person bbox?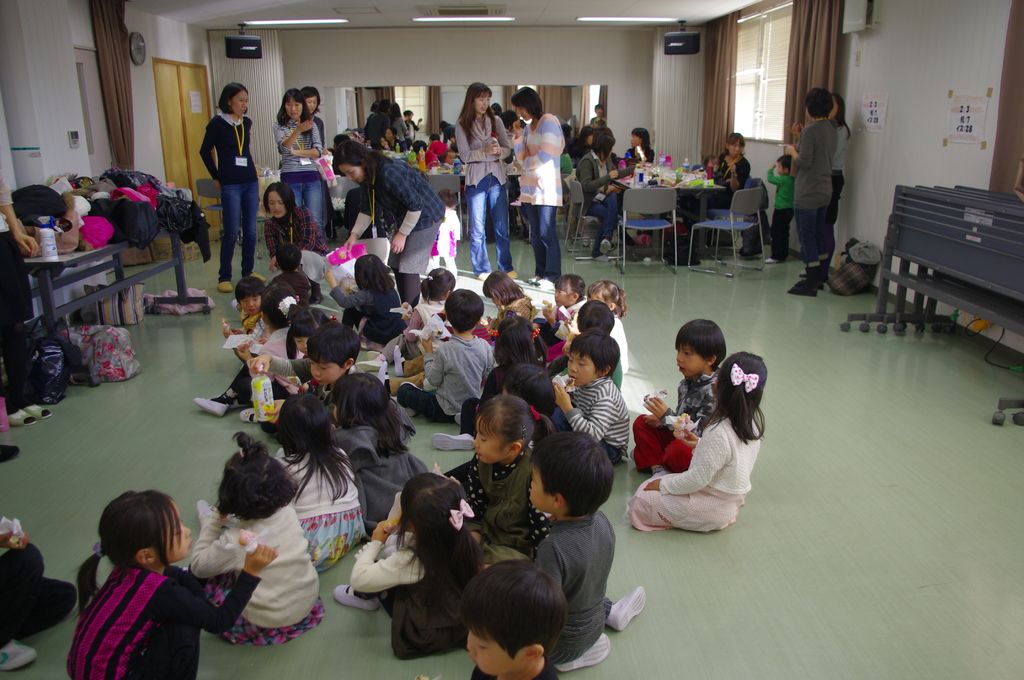
507,85,563,282
